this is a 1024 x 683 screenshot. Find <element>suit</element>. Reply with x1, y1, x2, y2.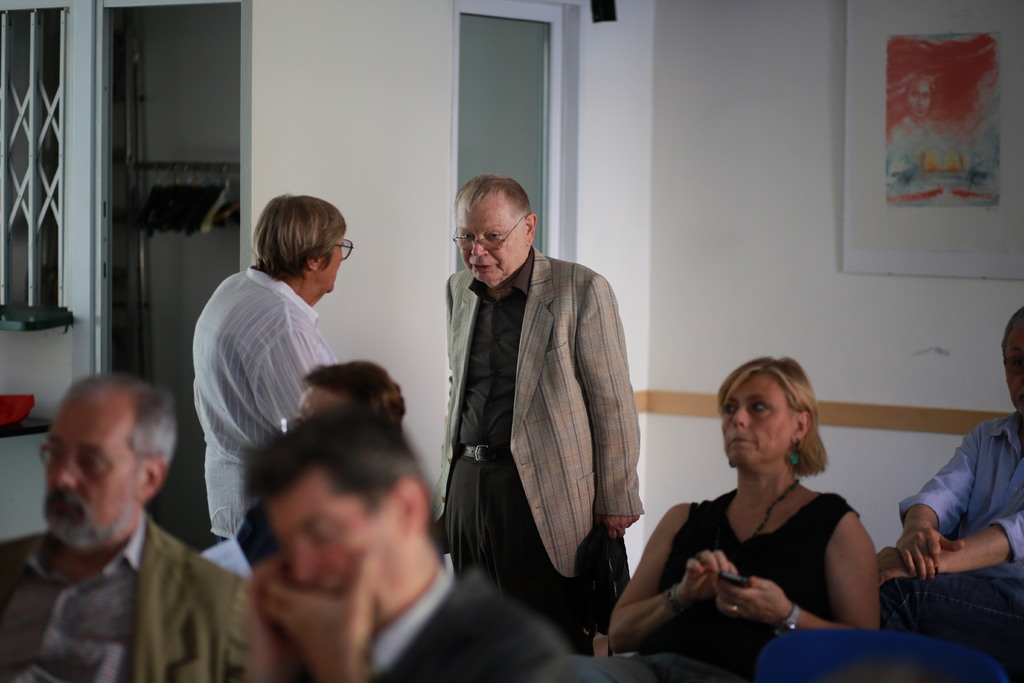
432, 202, 684, 646.
